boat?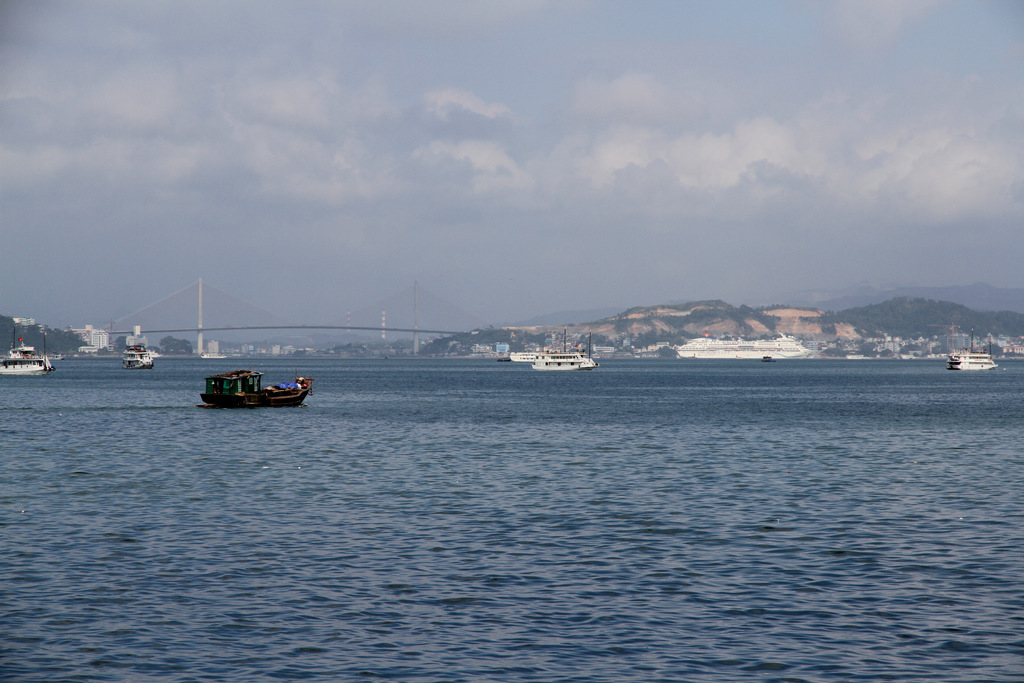
(left=123, top=330, right=158, bottom=364)
